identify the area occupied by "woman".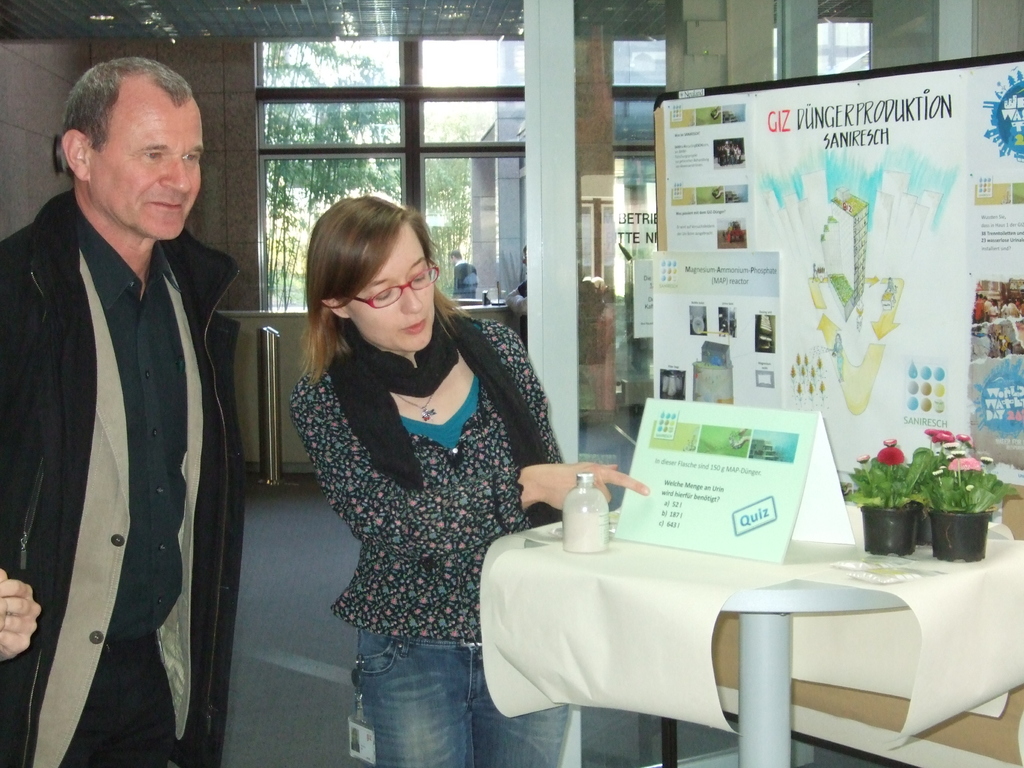
Area: 349 726 361 753.
